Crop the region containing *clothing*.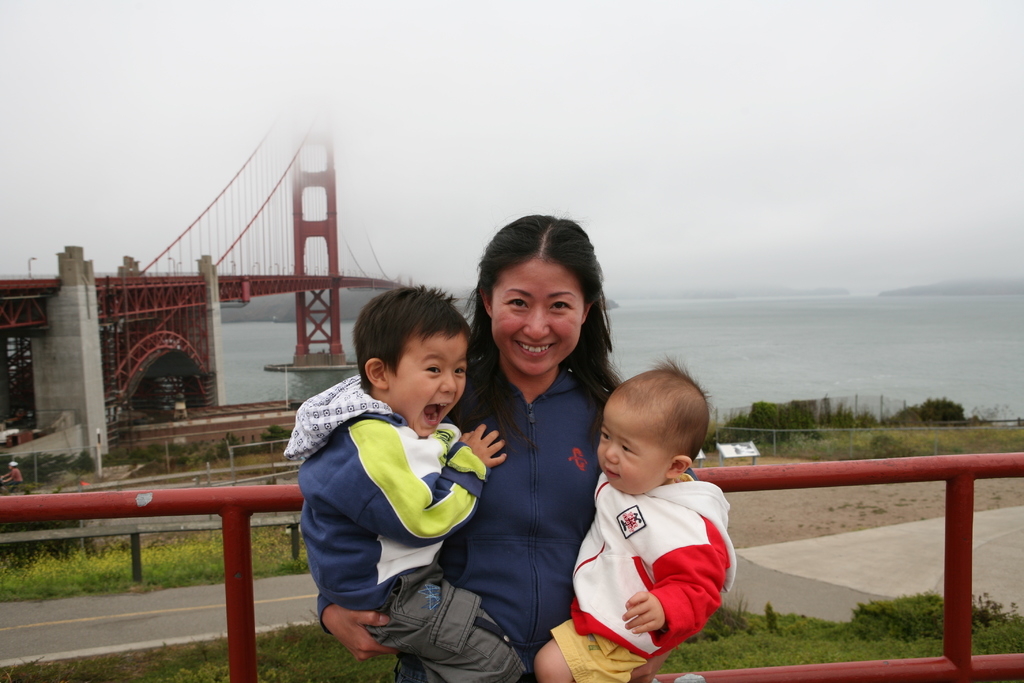
Crop region: [x1=572, y1=443, x2=745, y2=649].
